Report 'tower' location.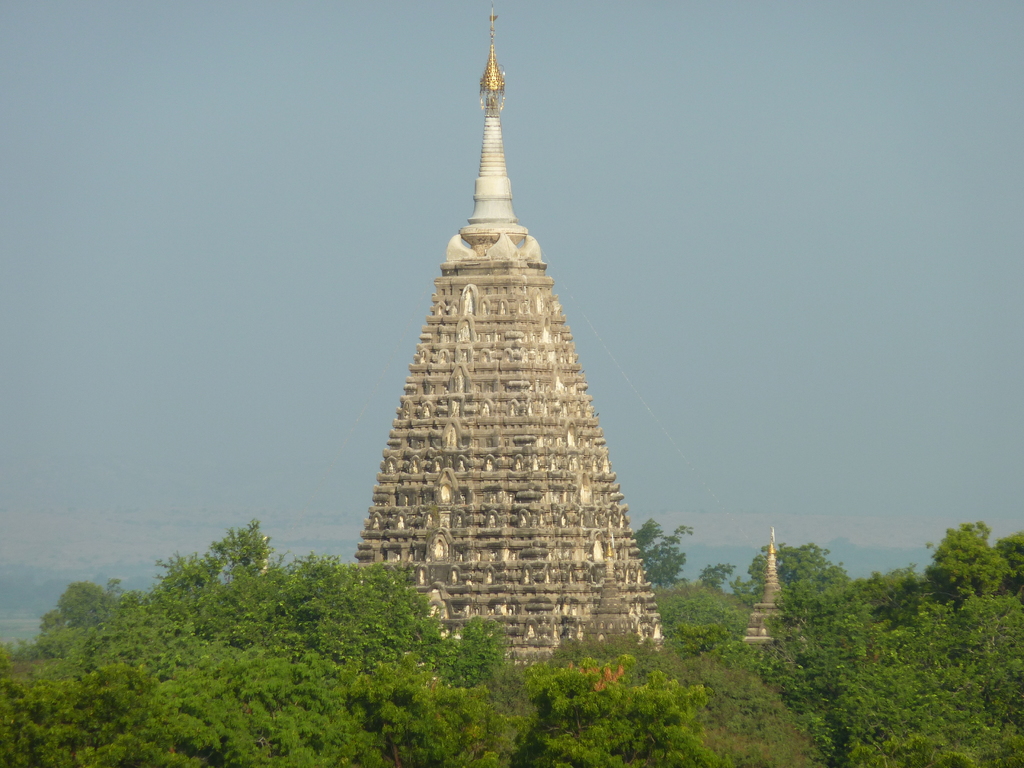
Report: 342:41:669:649.
